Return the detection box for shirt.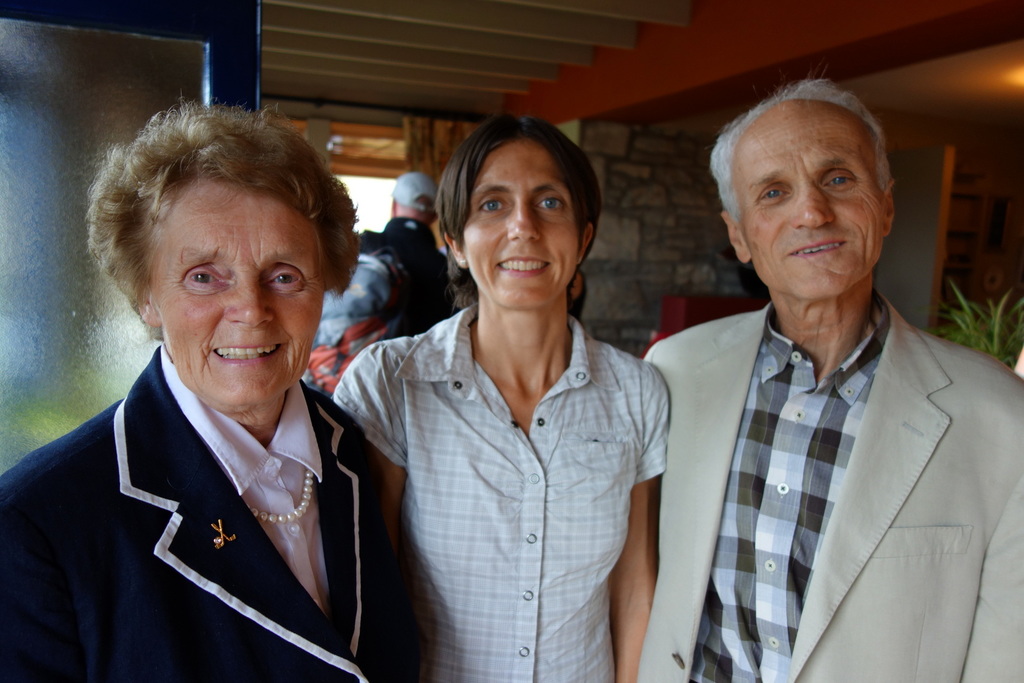
<region>686, 287, 892, 682</region>.
